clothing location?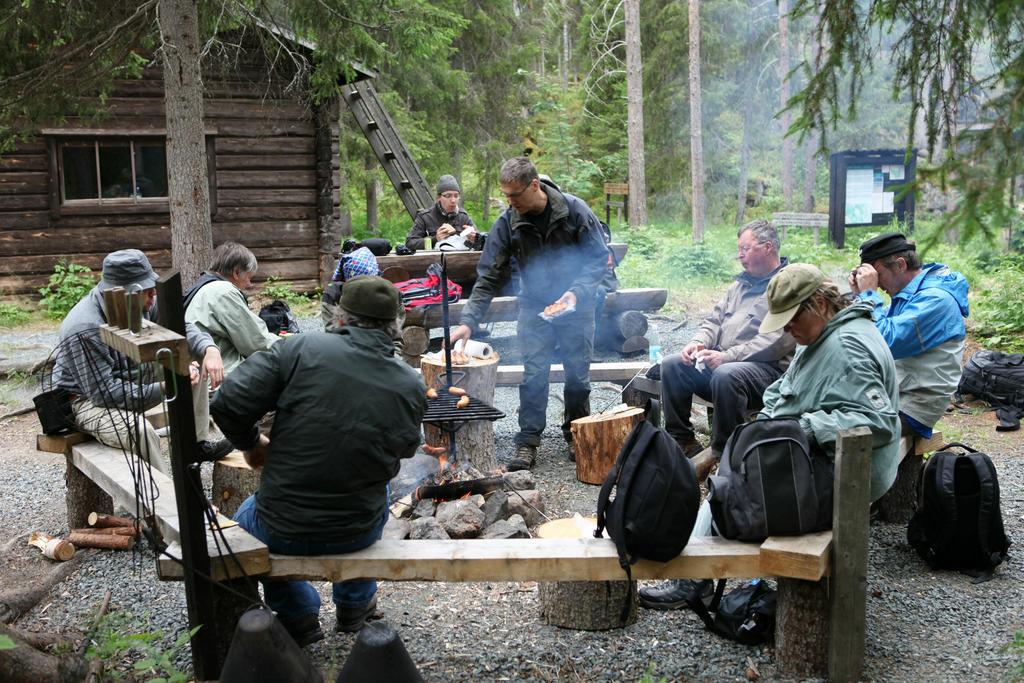
{"left": 853, "top": 257, "right": 977, "bottom": 446}
